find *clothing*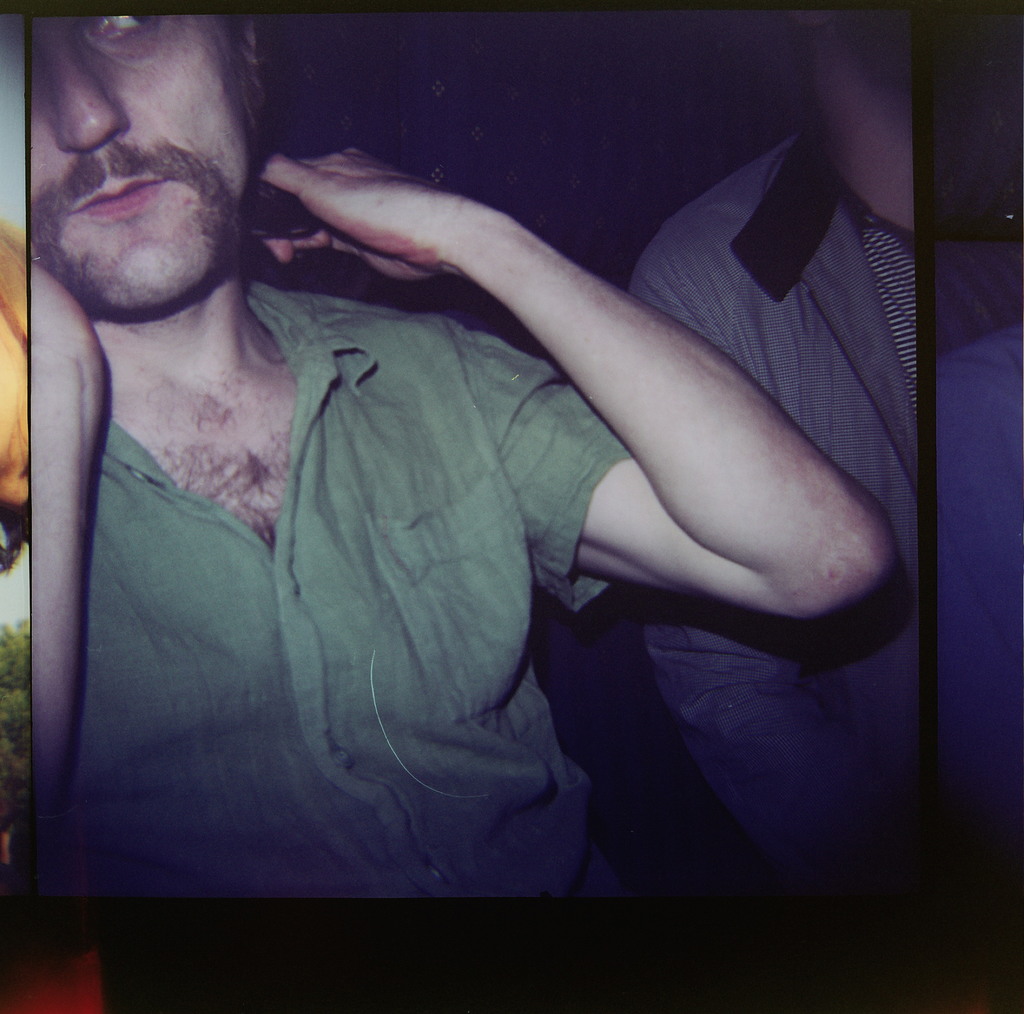
box(629, 115, 941, 855)
